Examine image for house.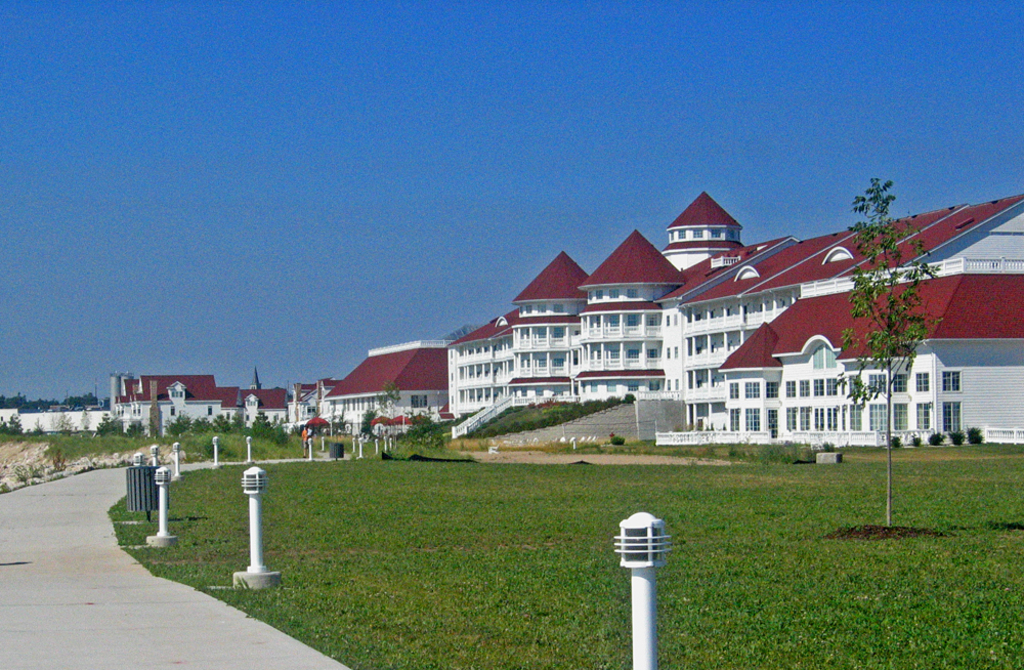
Examination result: <region>0, 374, 294, 437</region>.
